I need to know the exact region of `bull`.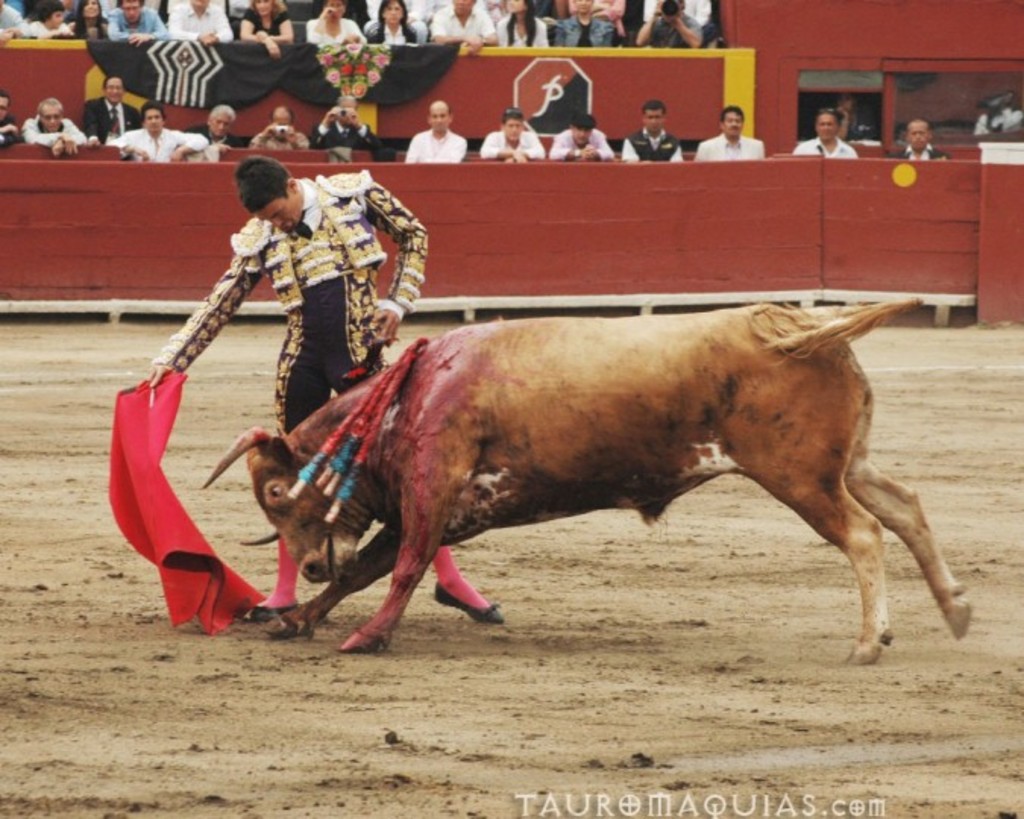
Region: 193:288:983:667.
